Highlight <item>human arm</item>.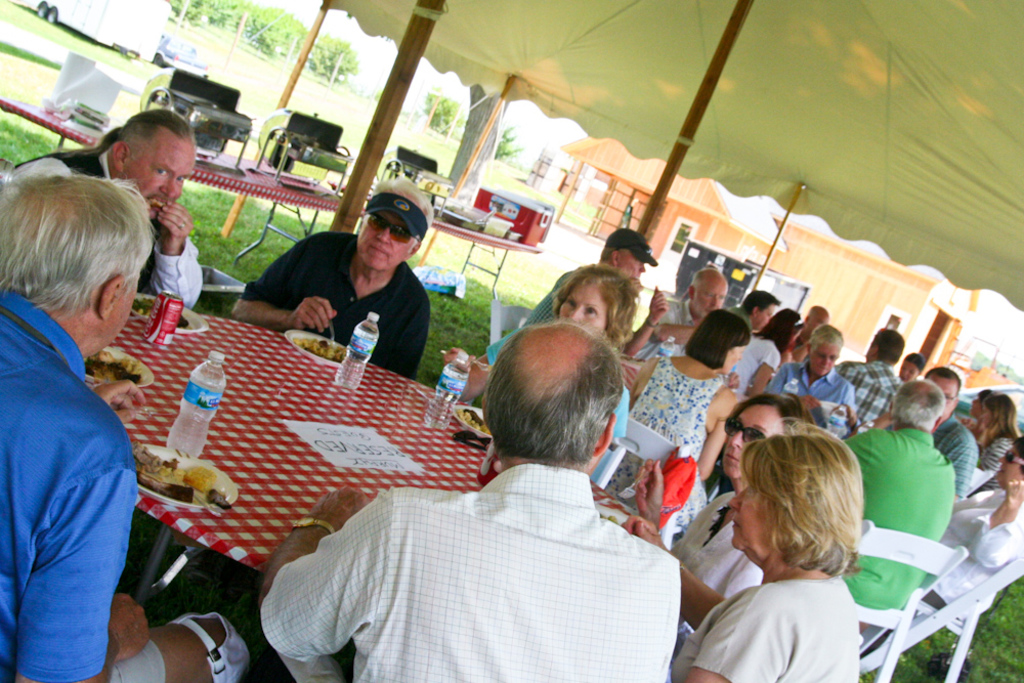
Highlighted region: 797,378,859,413.
